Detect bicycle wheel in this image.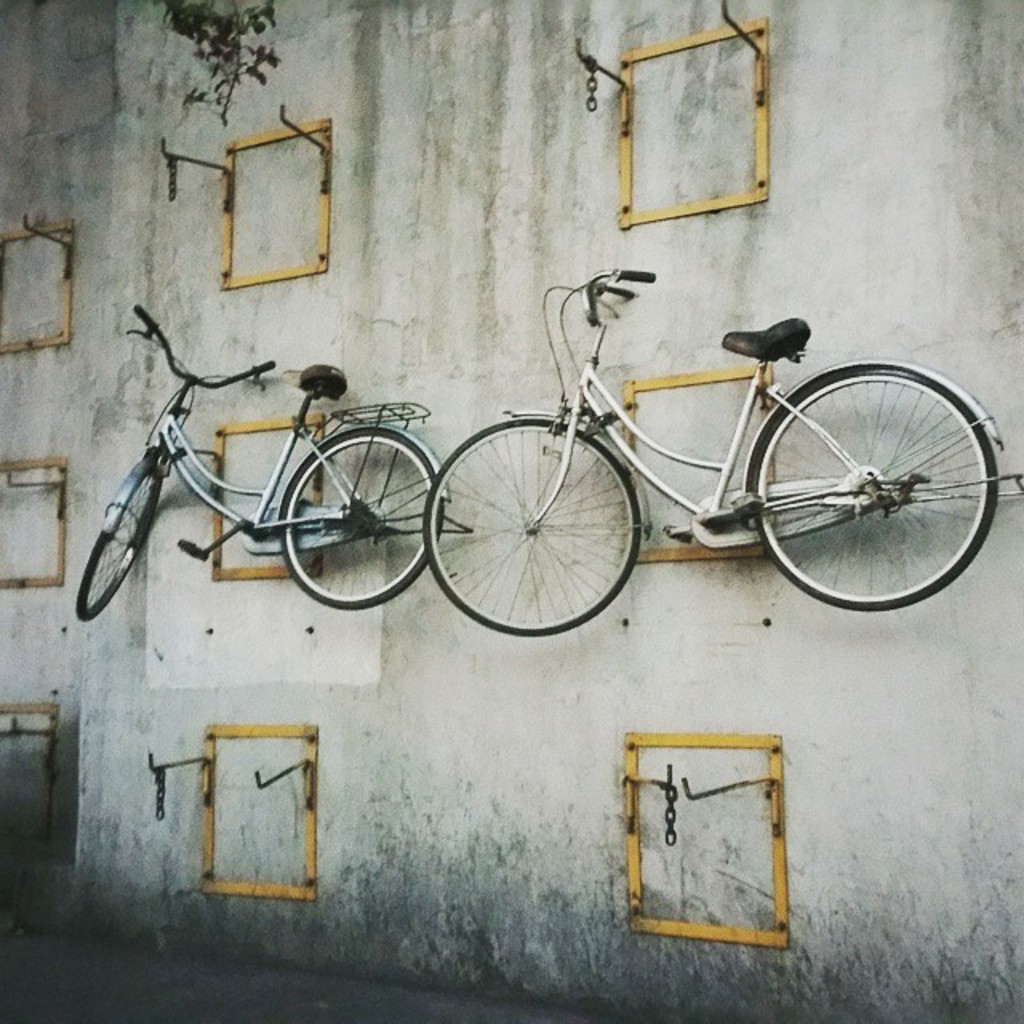
Detection: 418,418,635,638.
